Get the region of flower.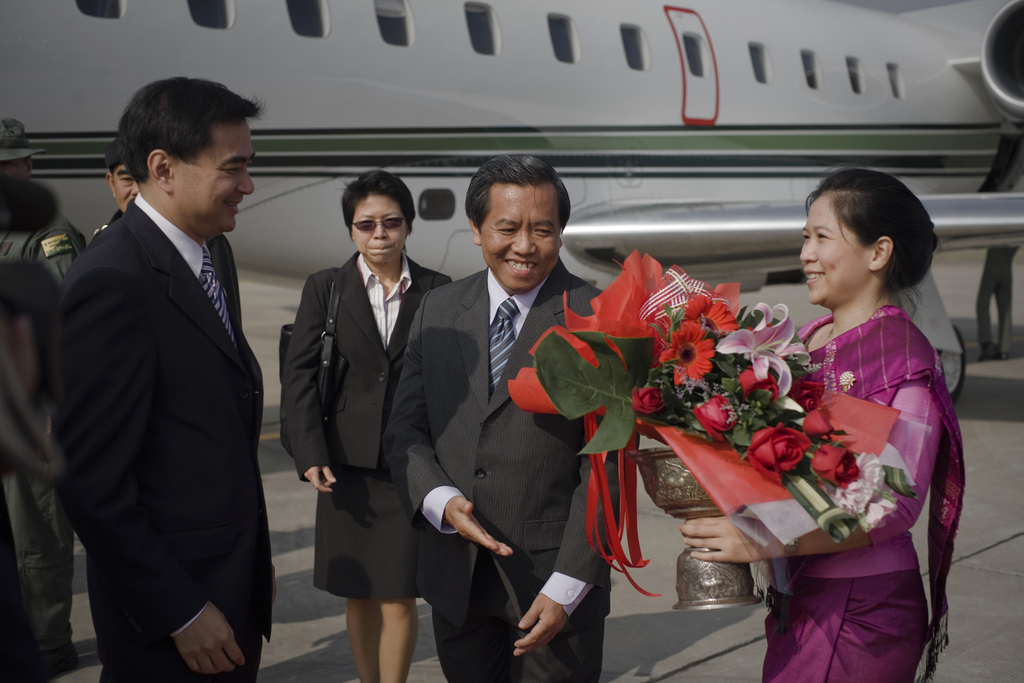
814 438 860 491.
